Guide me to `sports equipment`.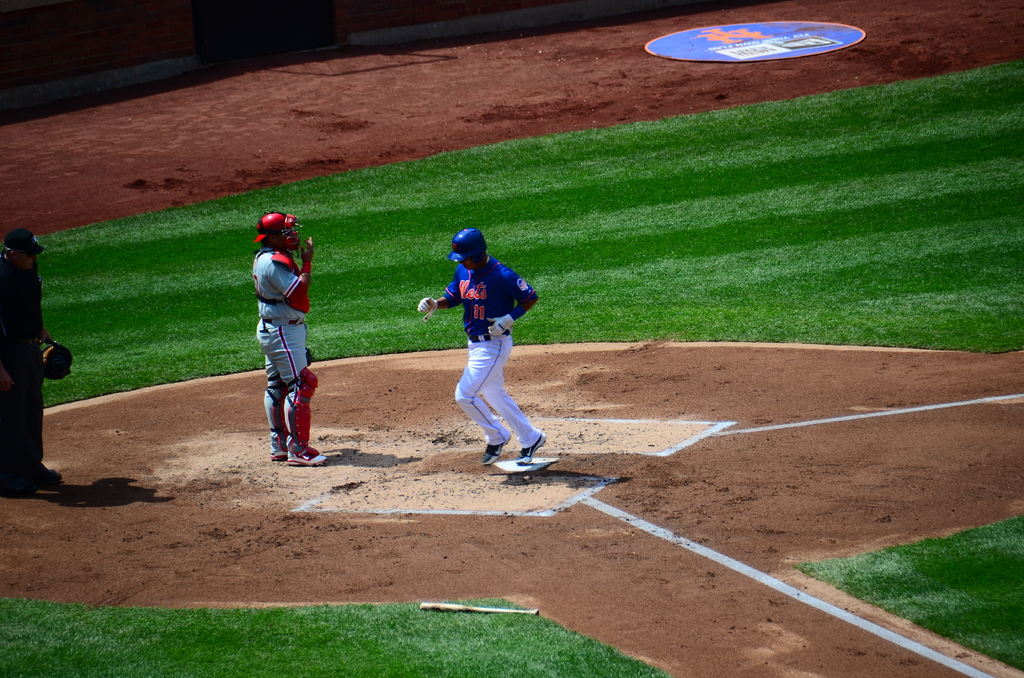
Guidance: rect(417, 297, 438, 323).
